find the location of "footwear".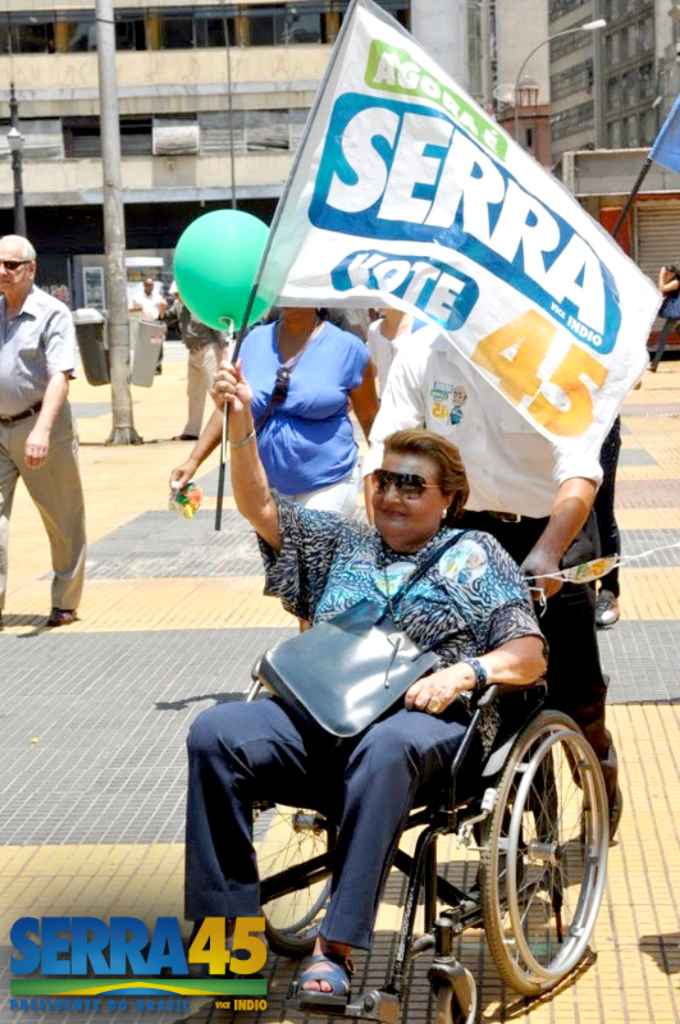
Location: [x1=177, y1=918, x2=273, y2=965].
